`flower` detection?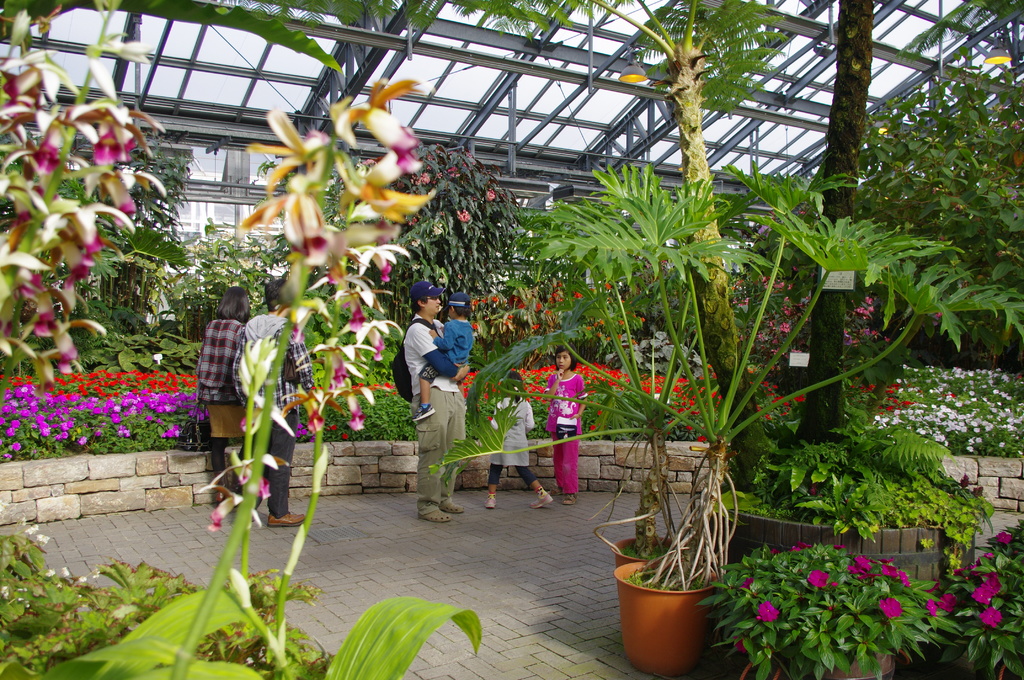
box(740, 578, 757, 597)
